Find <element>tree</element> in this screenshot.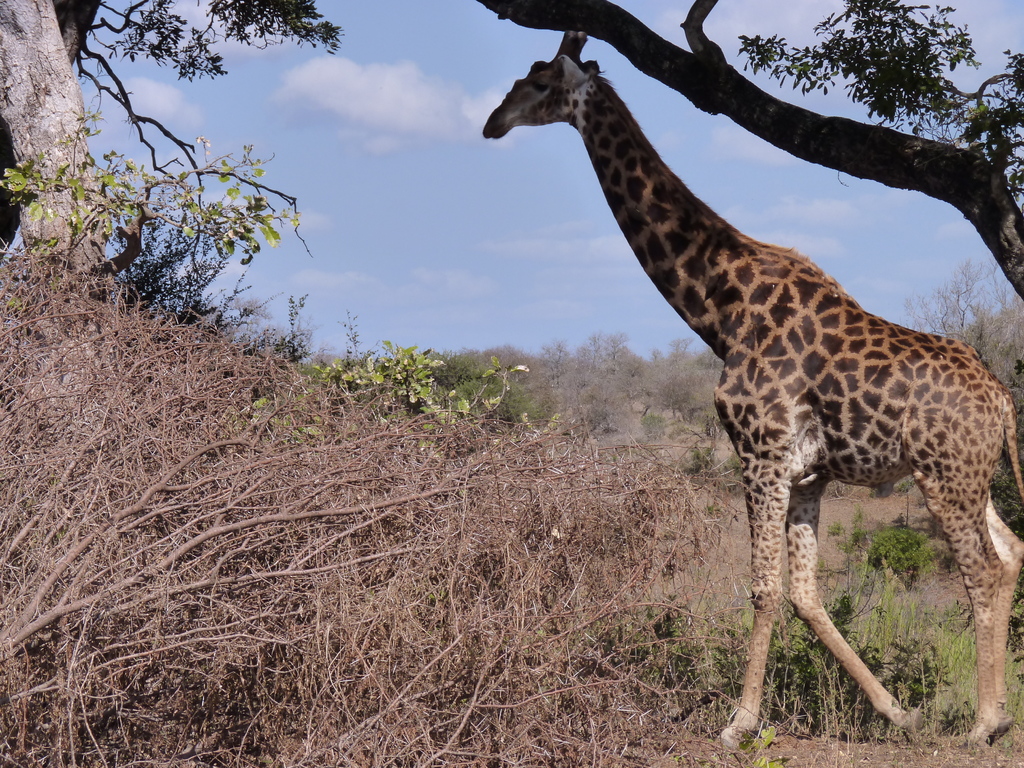
The bounding box for <element>tree</element> is pyautogui.locateOnScreen(0, 0, 357, 280).
